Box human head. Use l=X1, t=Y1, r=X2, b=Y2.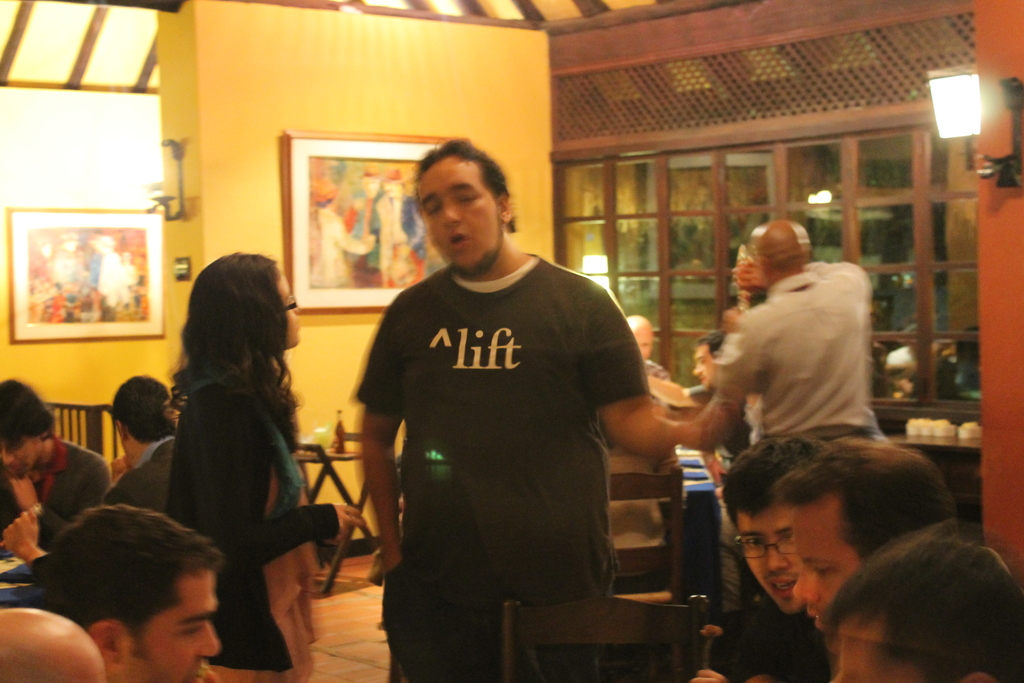
l=774, t=434, r=955, b=638.
